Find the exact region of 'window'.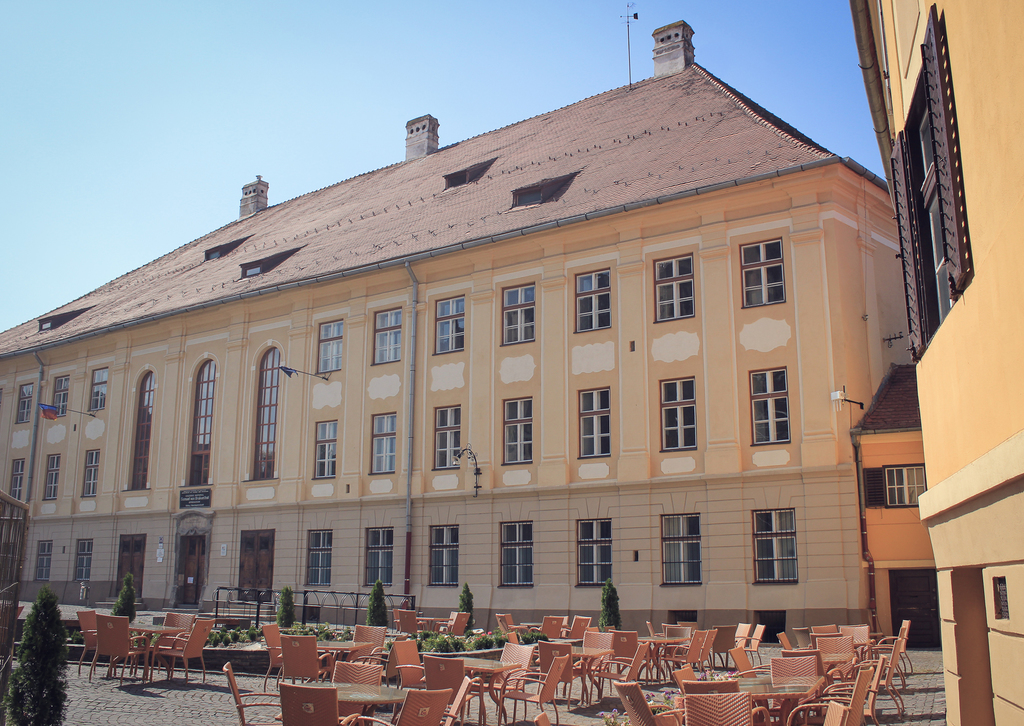
Exact region: <region>424, 525, 456, 588</region>.
